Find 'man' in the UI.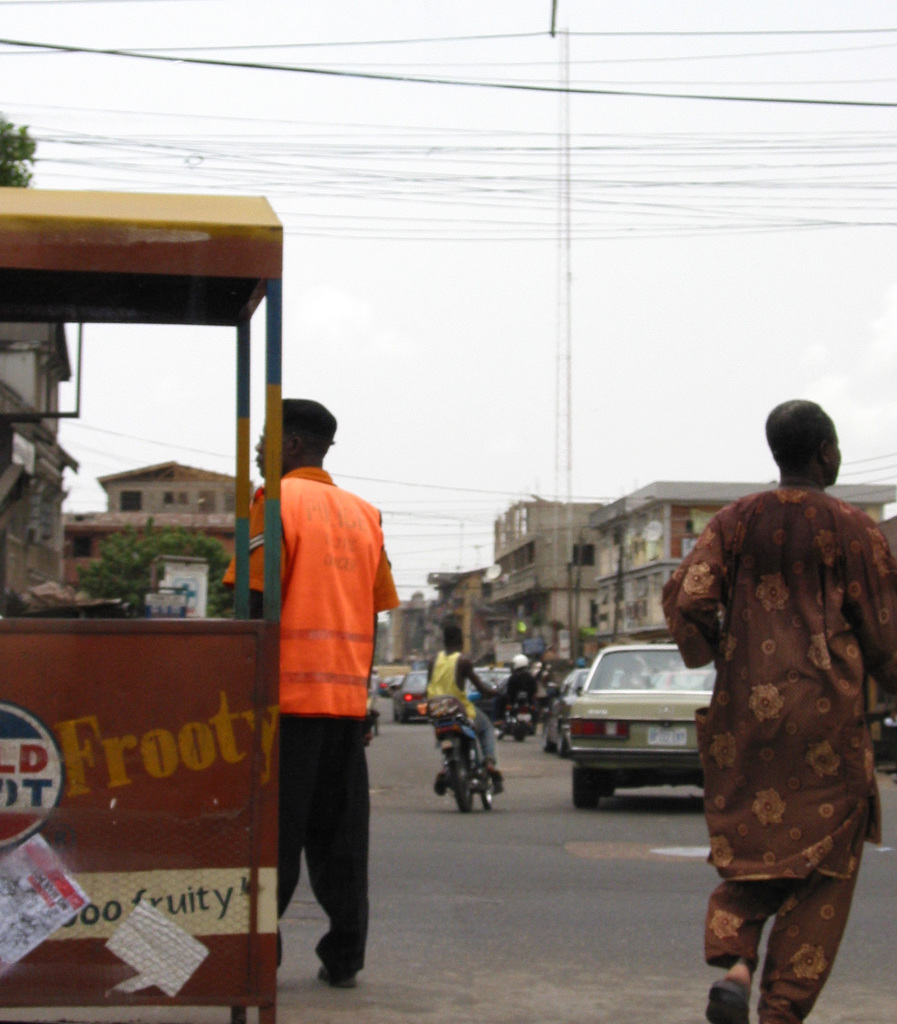
UI element at [644, 399, 896, 1023].
